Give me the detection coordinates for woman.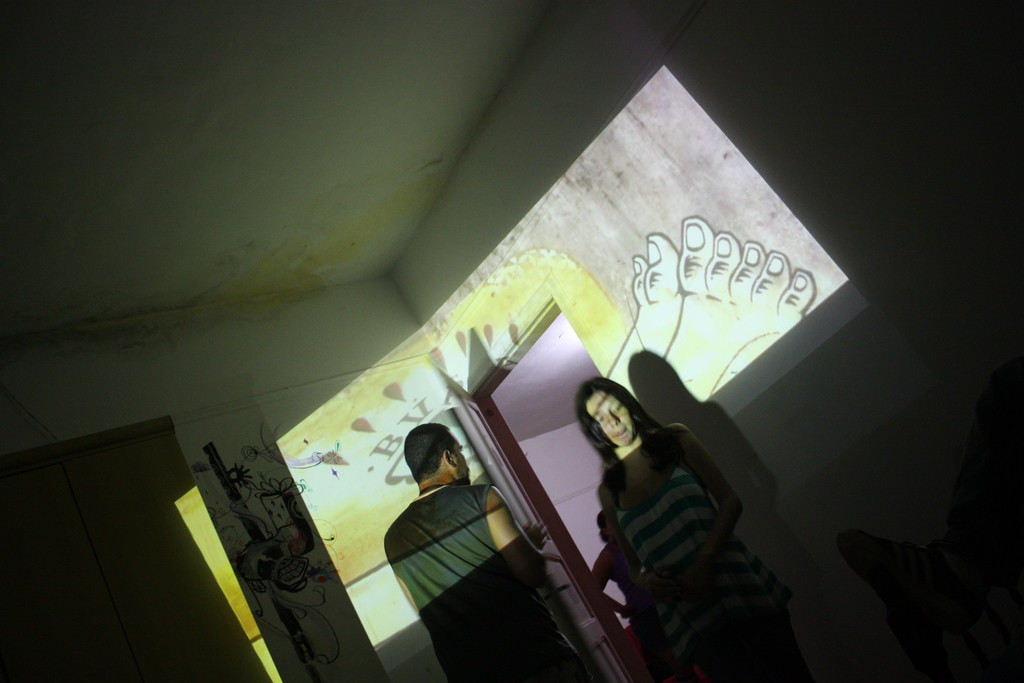
562 346 788 669.
